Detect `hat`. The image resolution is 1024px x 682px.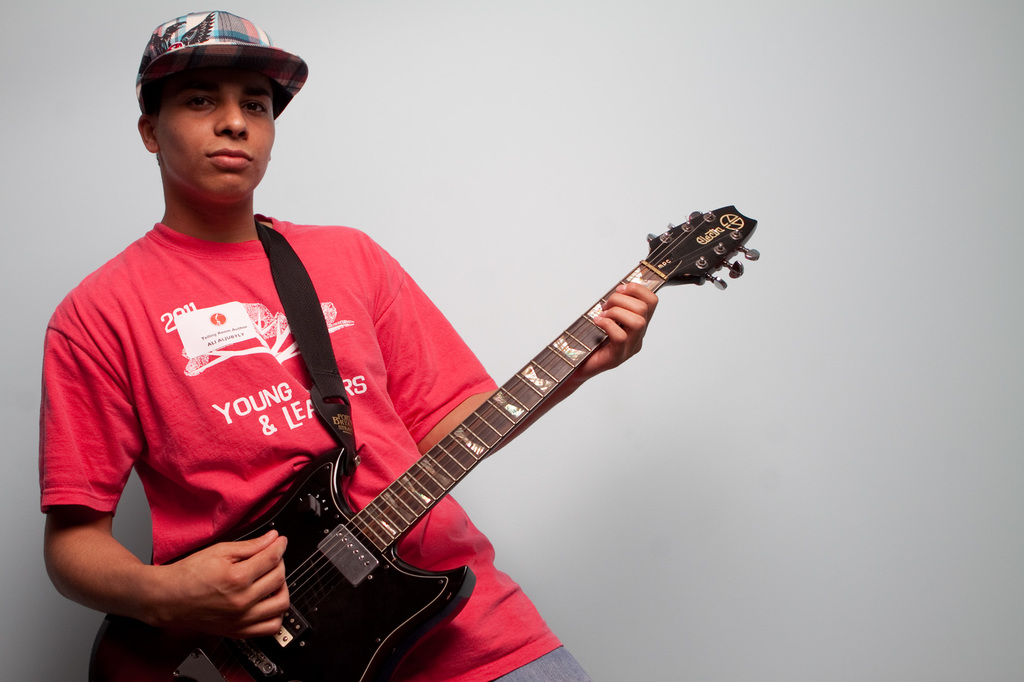
select_region(134, 4, 307, 120).
